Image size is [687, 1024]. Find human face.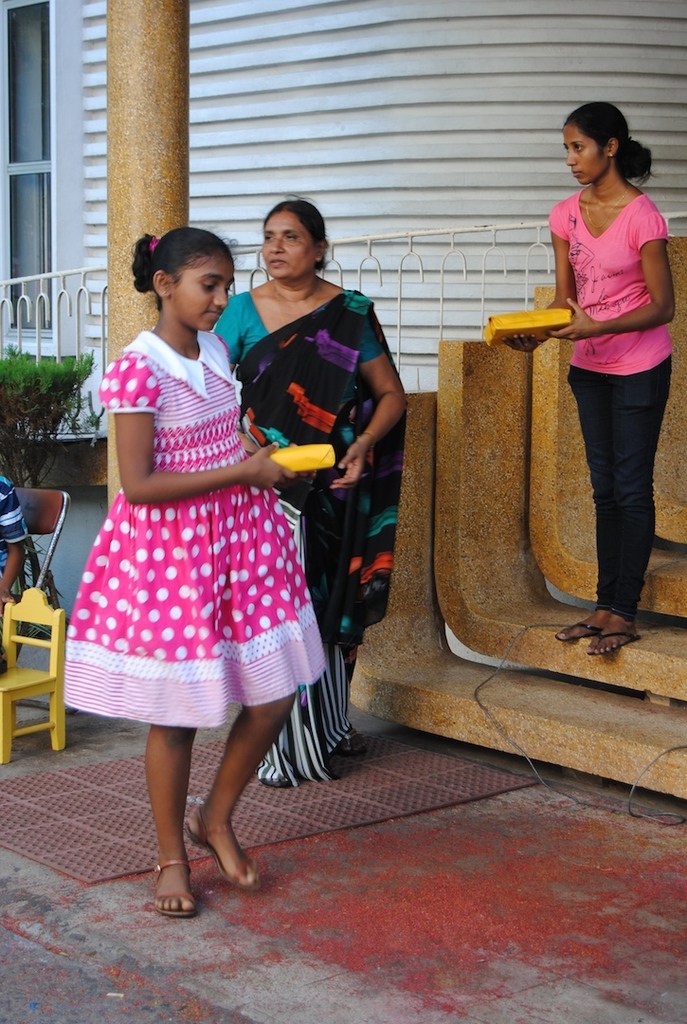
crop(173, 244, 233, 333).
